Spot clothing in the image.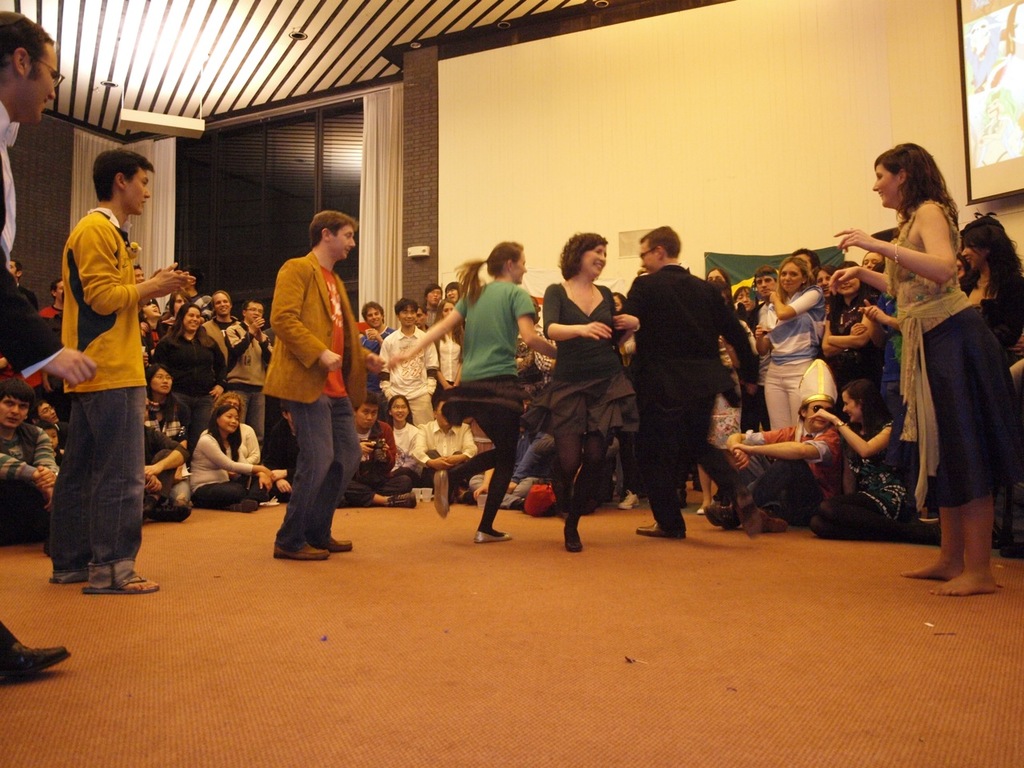
clothing found at l=260, t=250, r=366, b=550.
